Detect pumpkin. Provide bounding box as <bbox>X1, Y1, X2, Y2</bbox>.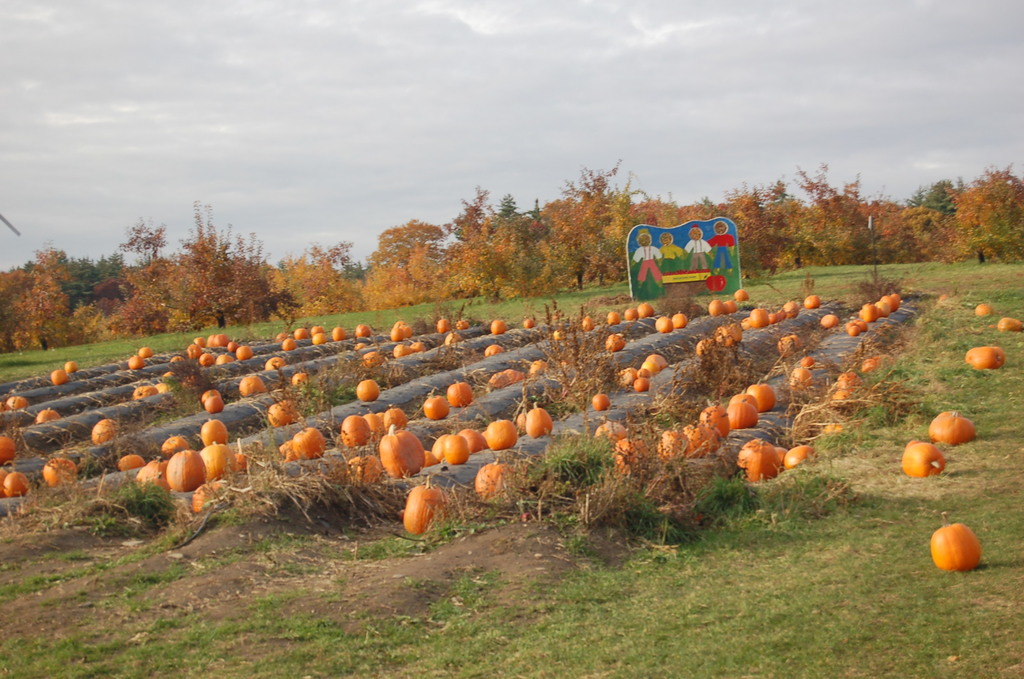
<bbox>361, 409, 390, 437</bbox>.
